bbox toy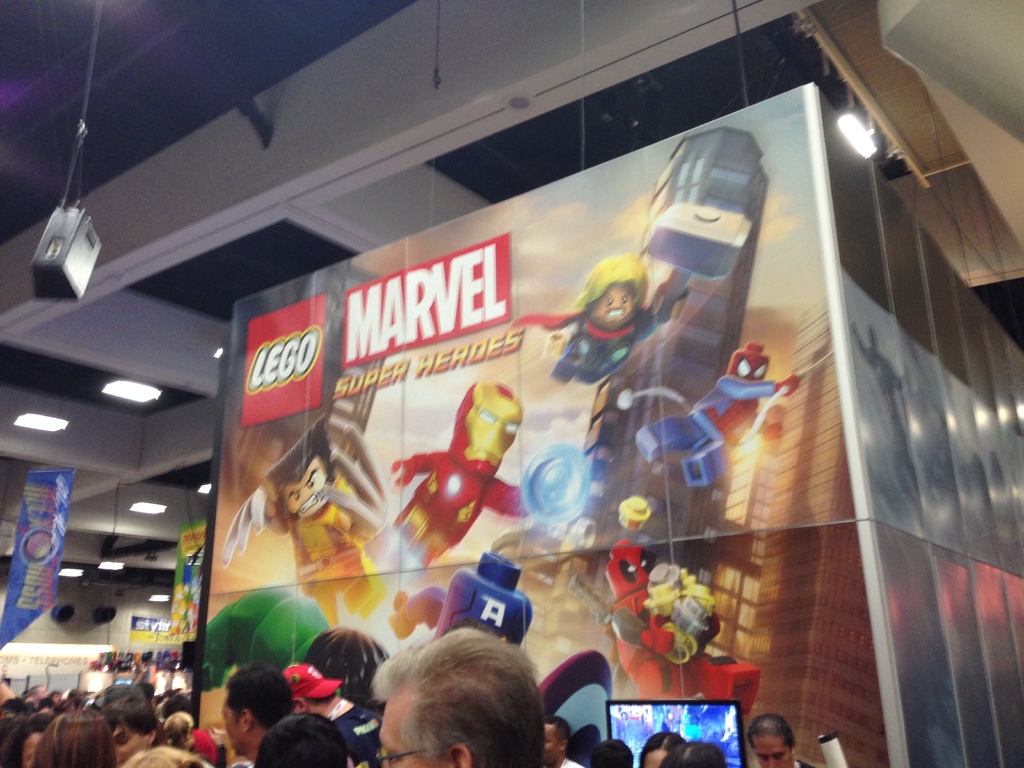
pyautogui.locateOnScreen(598, 508, 714, 692)
